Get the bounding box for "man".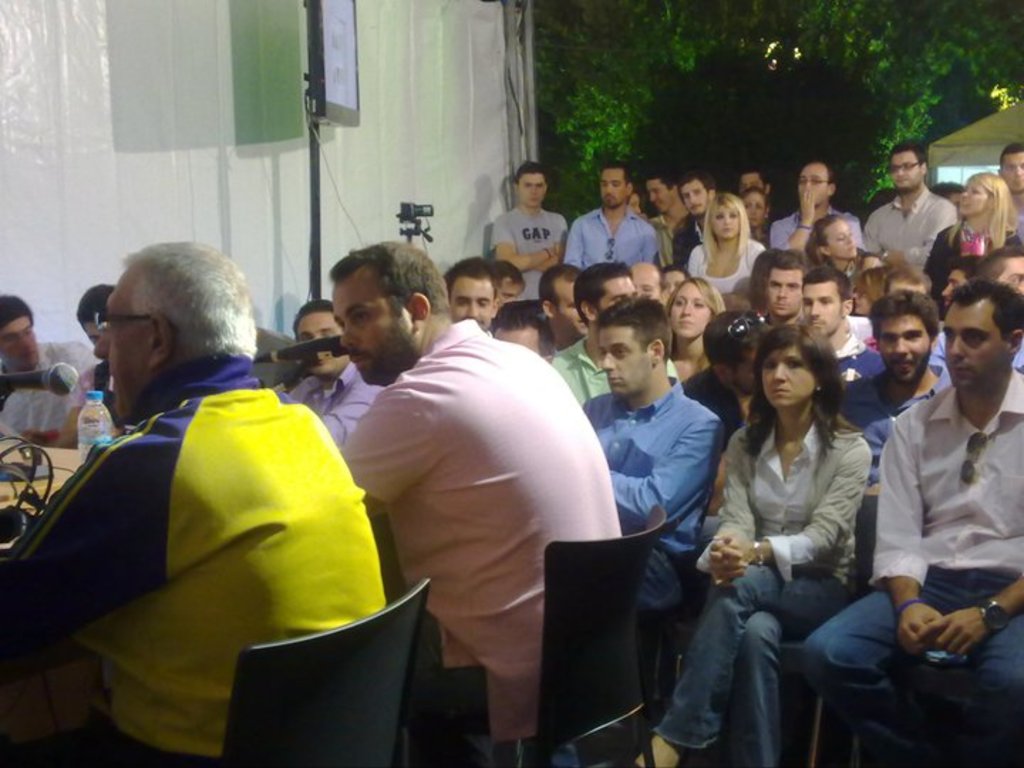
[x1=441, y1=253, x2=494, y2=341].
